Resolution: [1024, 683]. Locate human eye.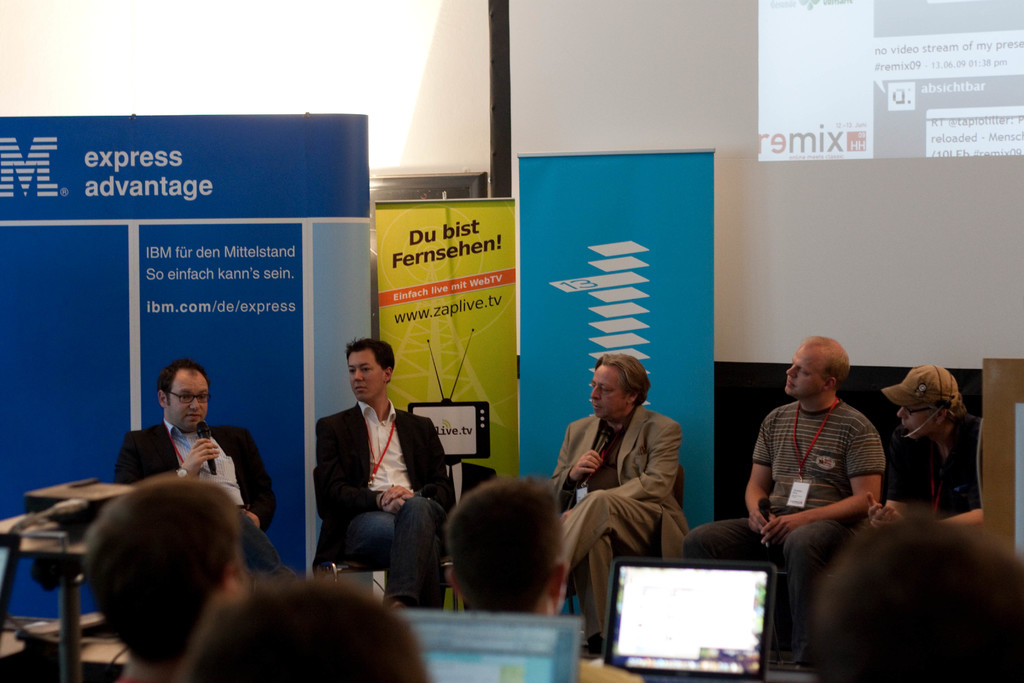
(601, 384, 611, 393).
